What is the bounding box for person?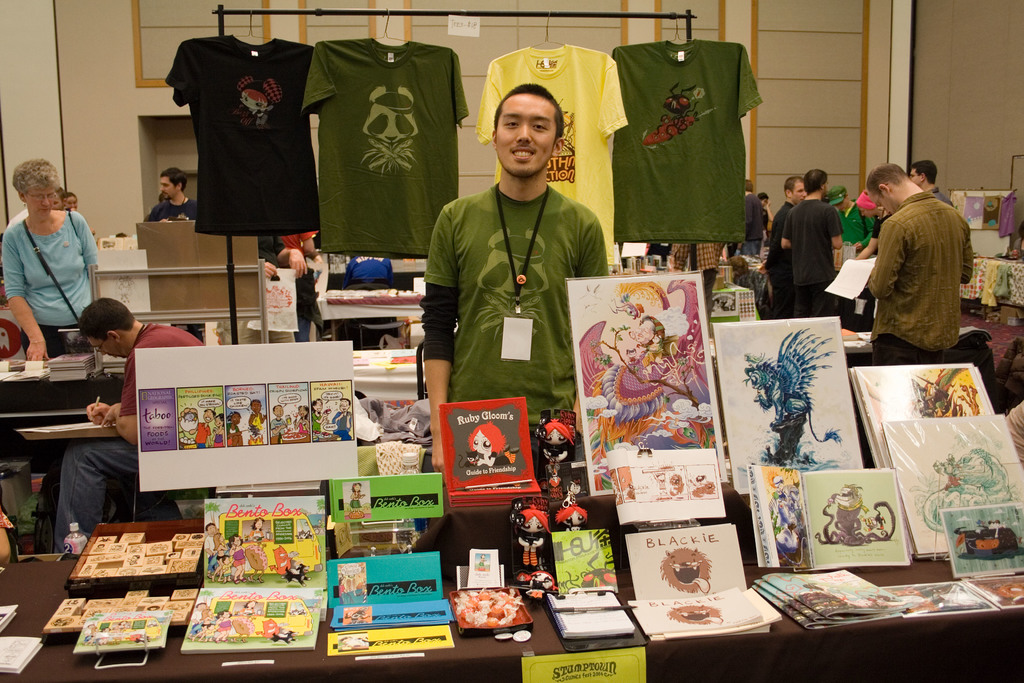
pyautogui.locateOnScreen(829, 184, 882, 270).
